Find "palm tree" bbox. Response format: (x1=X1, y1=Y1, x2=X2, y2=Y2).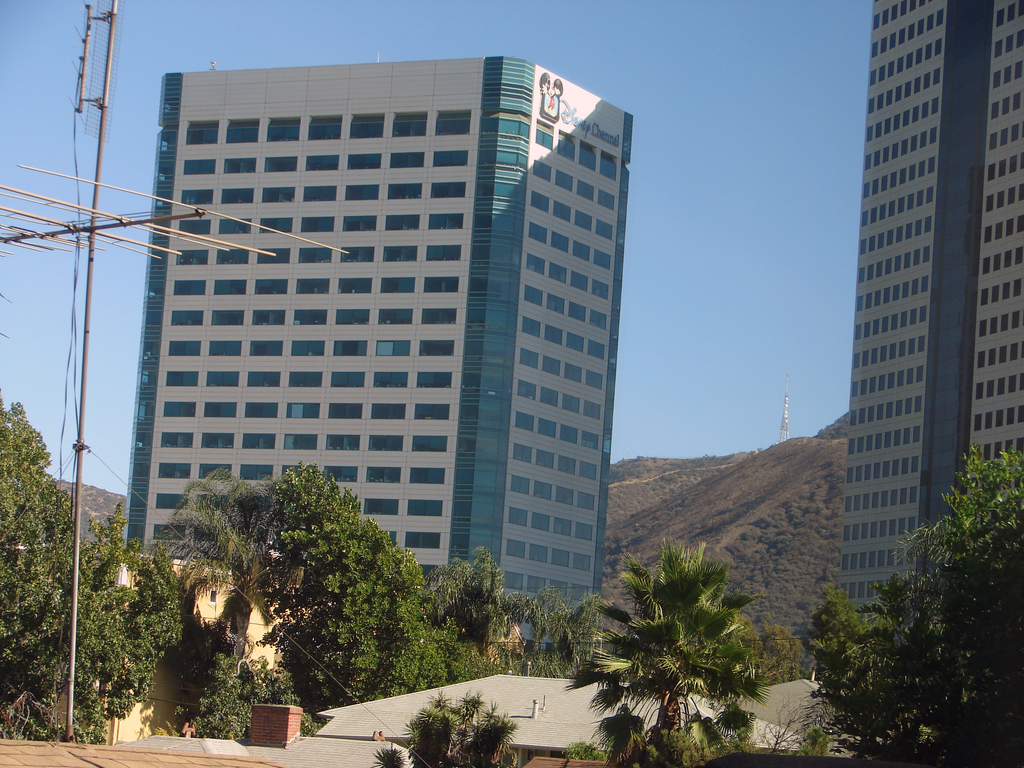
(x1=580, y1=558, x2=770, y2=759).
